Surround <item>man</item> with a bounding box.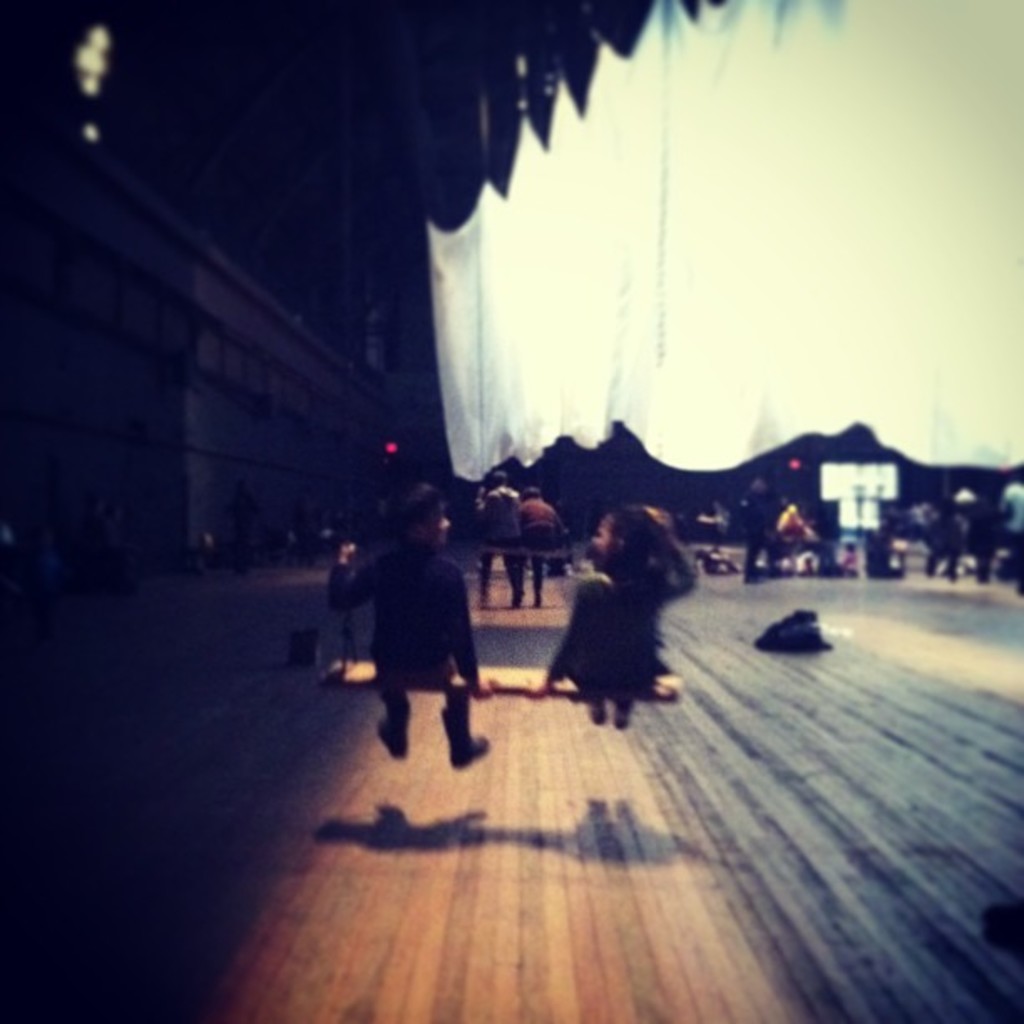
x1=326, y1=482, x2=497, y2=770.
